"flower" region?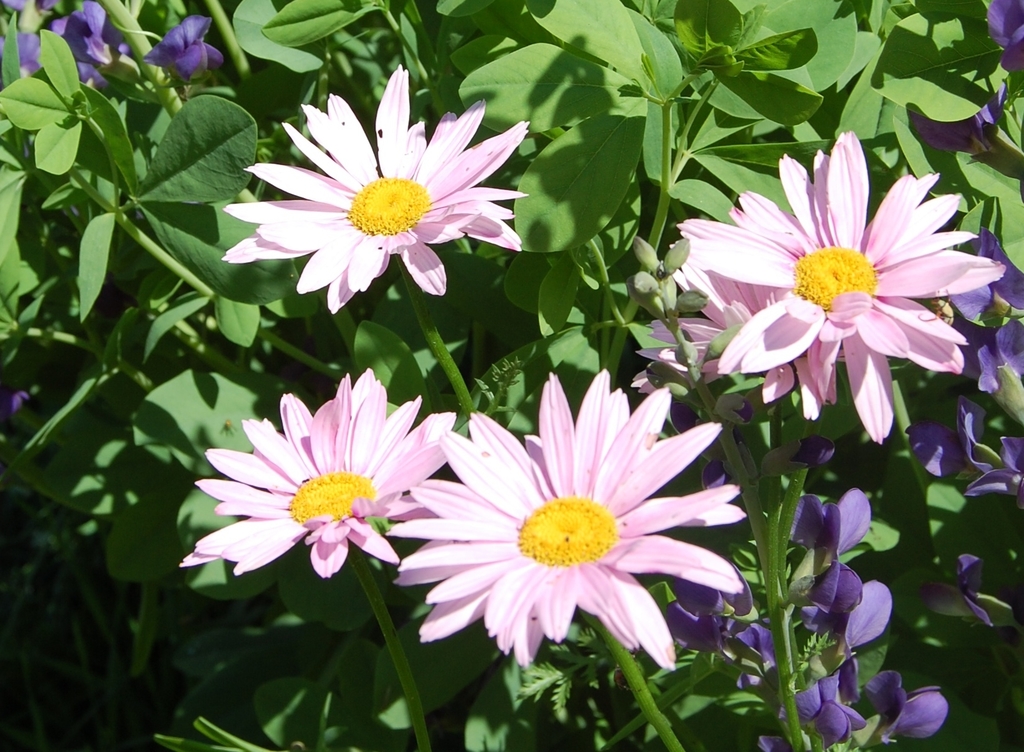
box=[986, 0, 1023, 76]
